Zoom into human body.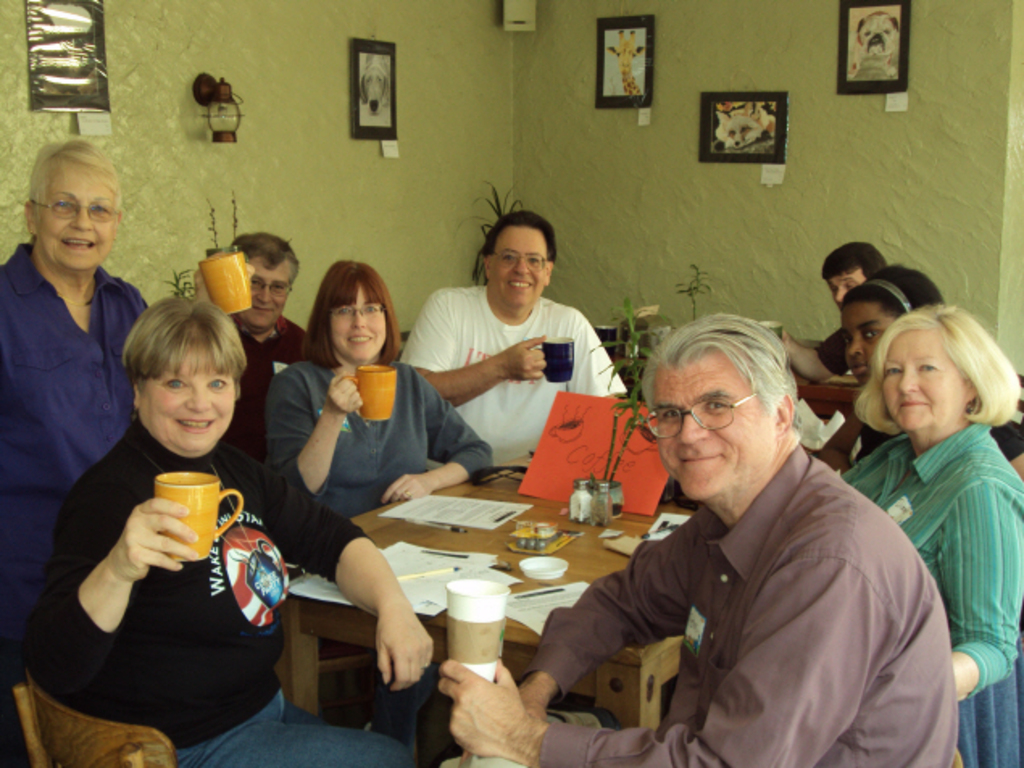
Zoom target: <box>779,250,884,379</box>.
